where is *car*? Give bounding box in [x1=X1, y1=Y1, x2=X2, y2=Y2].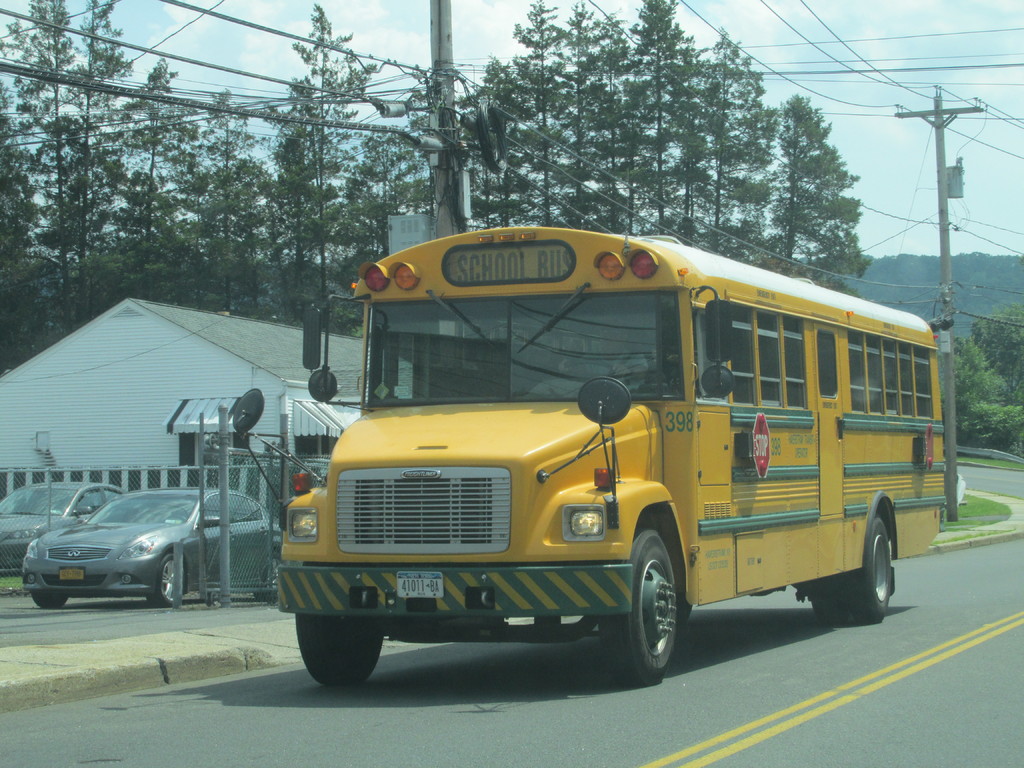
[x1=0, y1=477, x2=131, y2=575].
